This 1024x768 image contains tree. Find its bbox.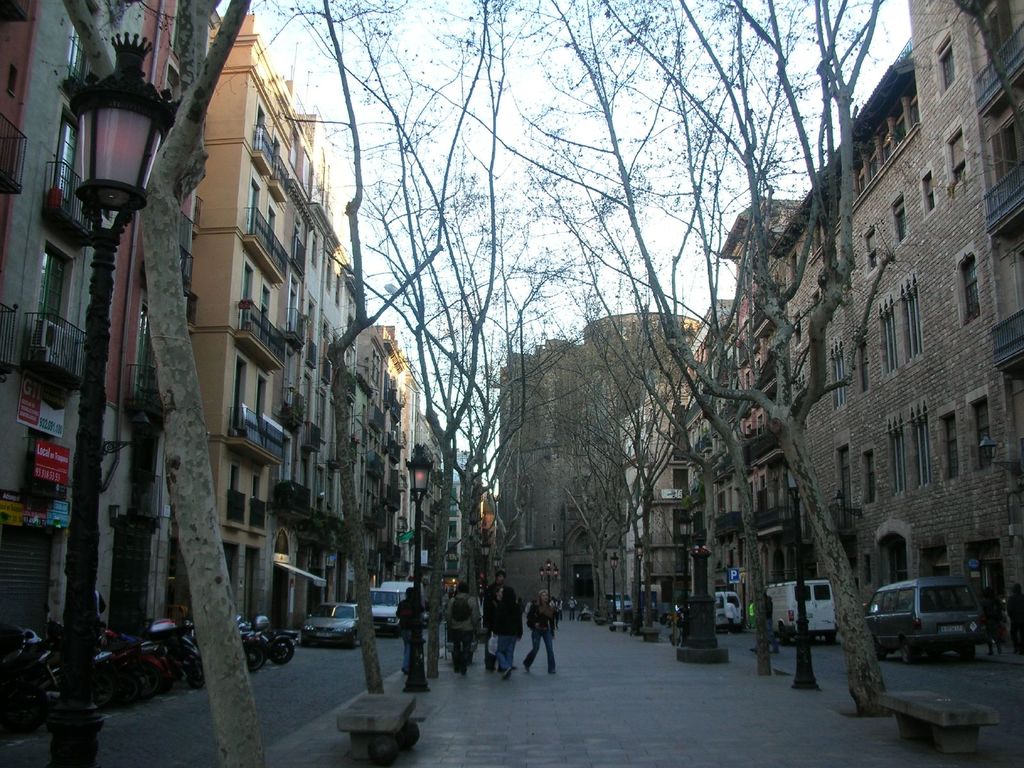
locate(61, 0, 267, 767).
